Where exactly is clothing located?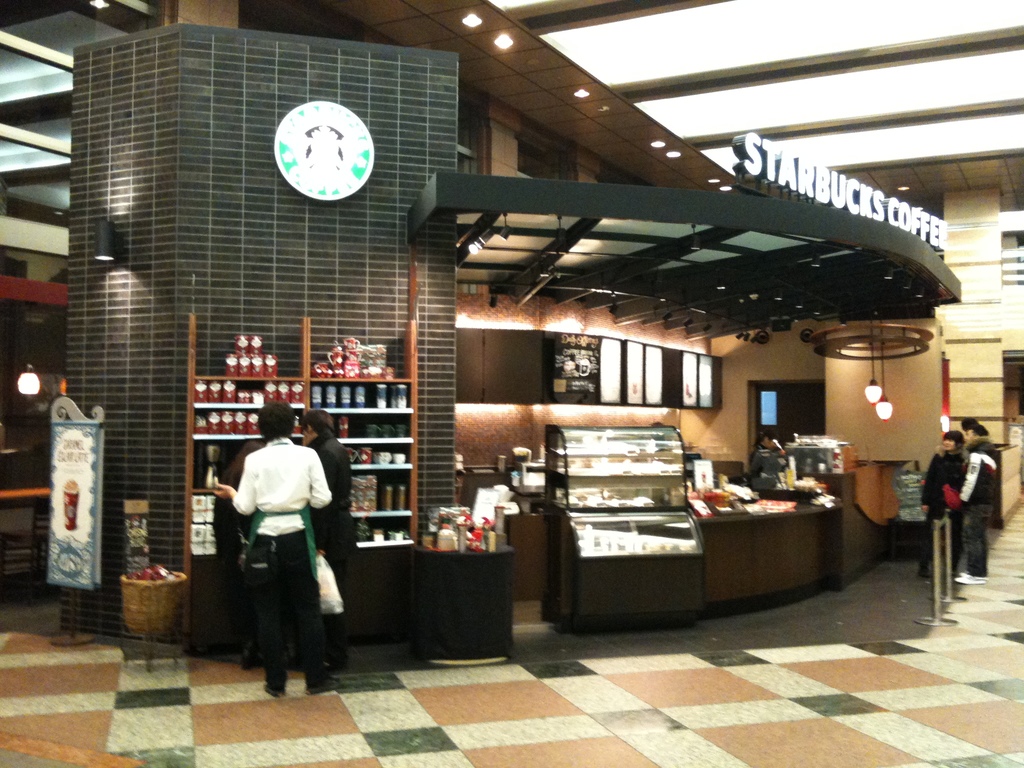
Its bounding box is x1=213 y1=472 x2=260 y2=642.
